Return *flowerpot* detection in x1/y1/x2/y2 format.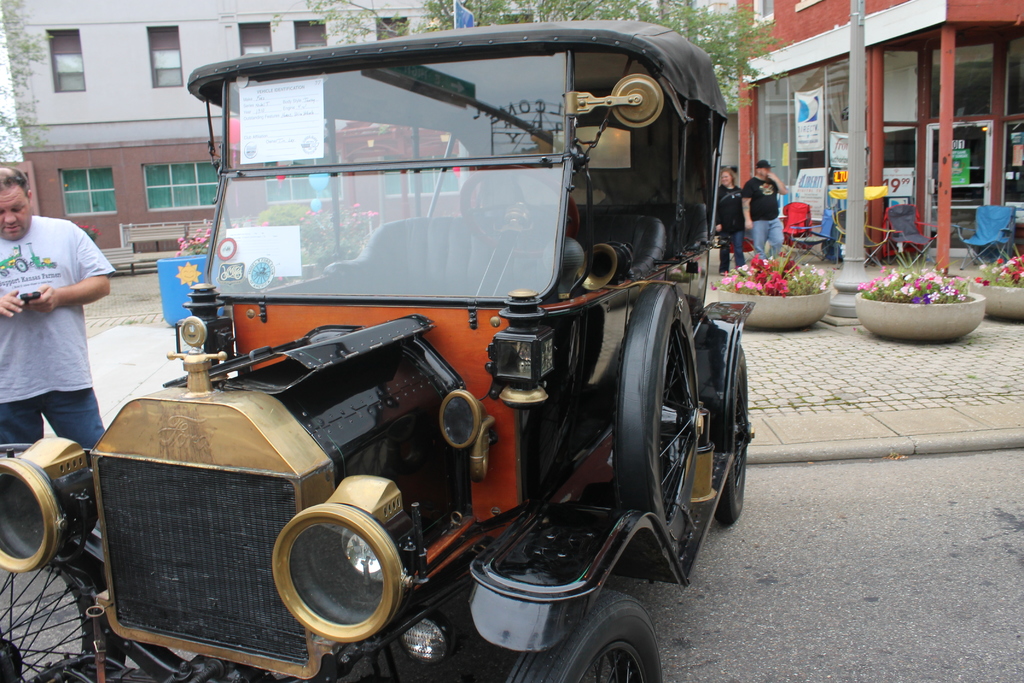
715/284/830/327.
